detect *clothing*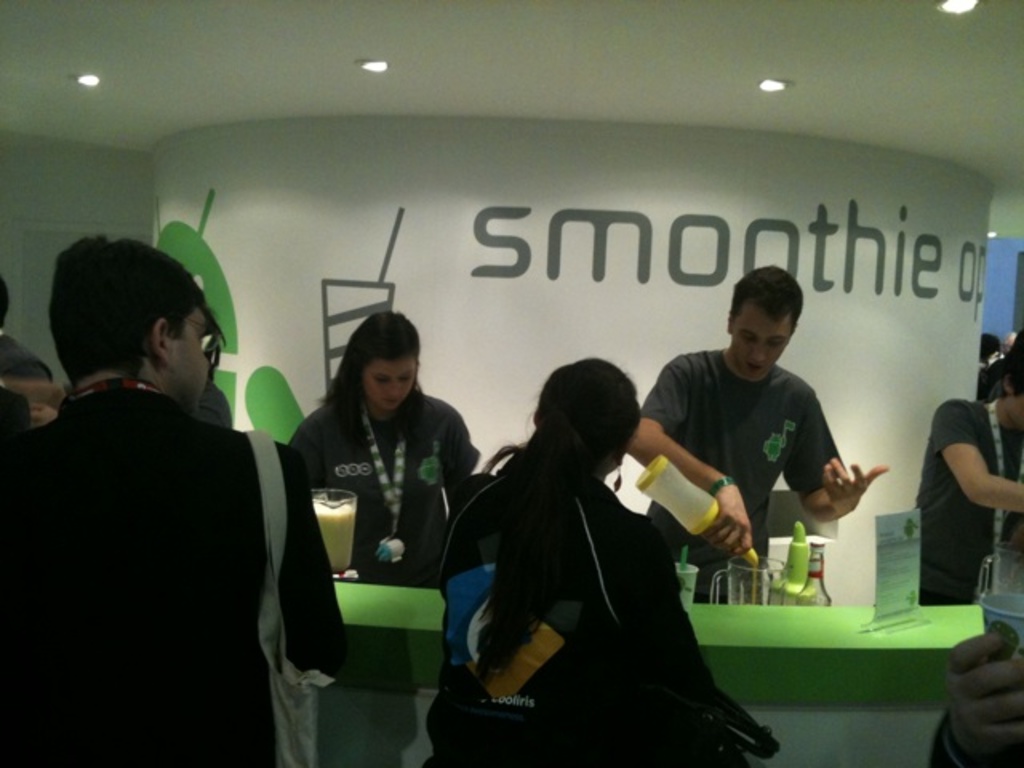
box=[0, 334, 56, 430]
